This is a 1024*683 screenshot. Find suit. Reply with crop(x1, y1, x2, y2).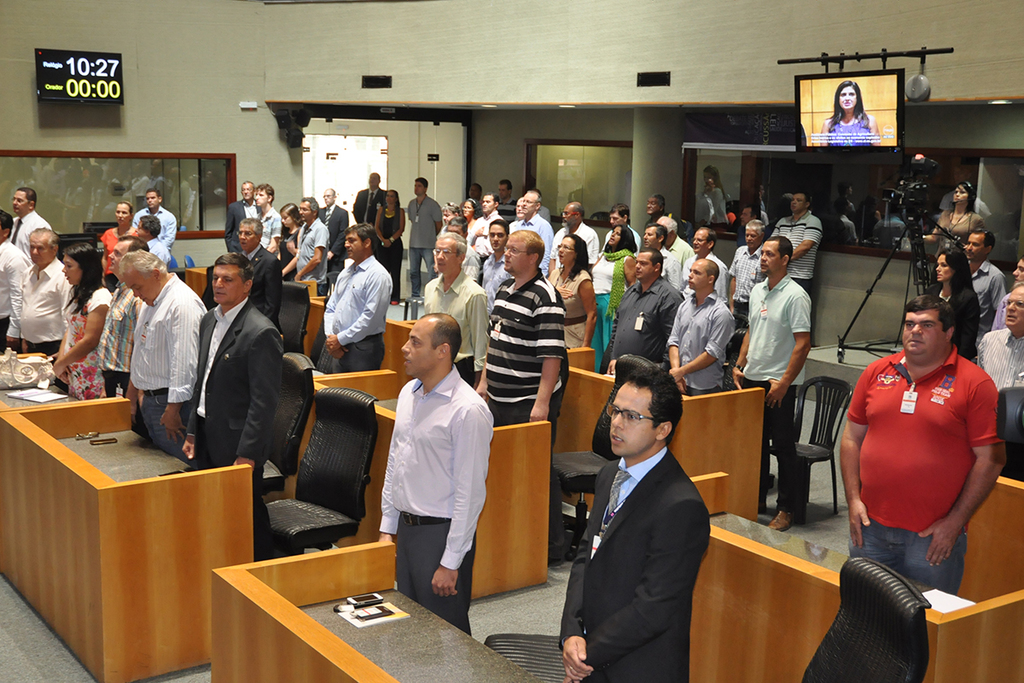
crop(354, 186, 385, 223).
